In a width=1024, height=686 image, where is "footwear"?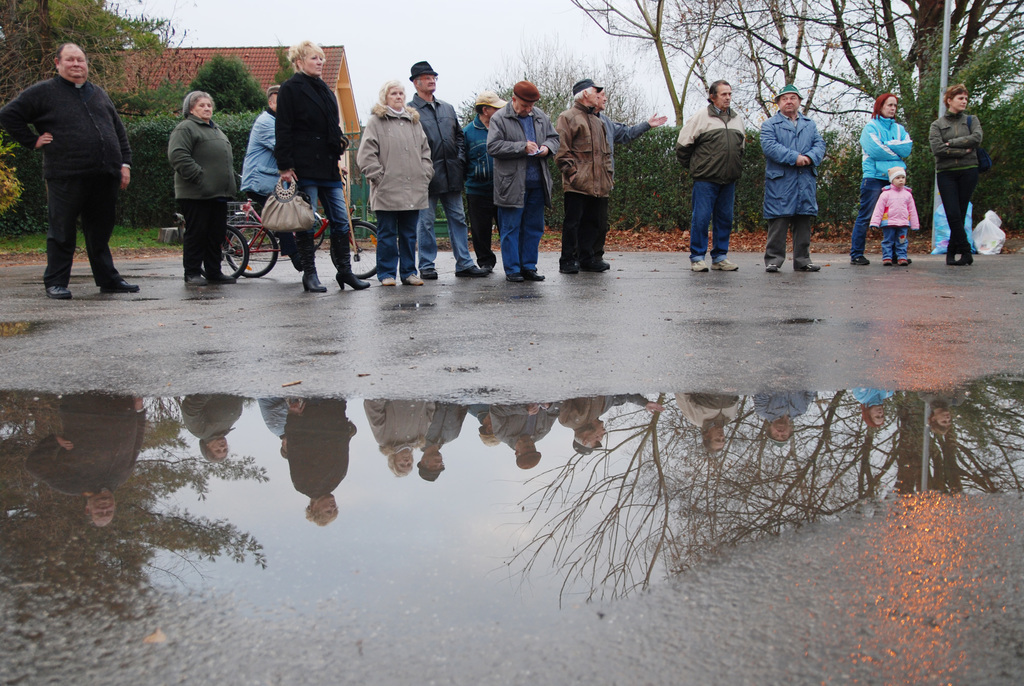
detection(585, 257, 609, 271).
